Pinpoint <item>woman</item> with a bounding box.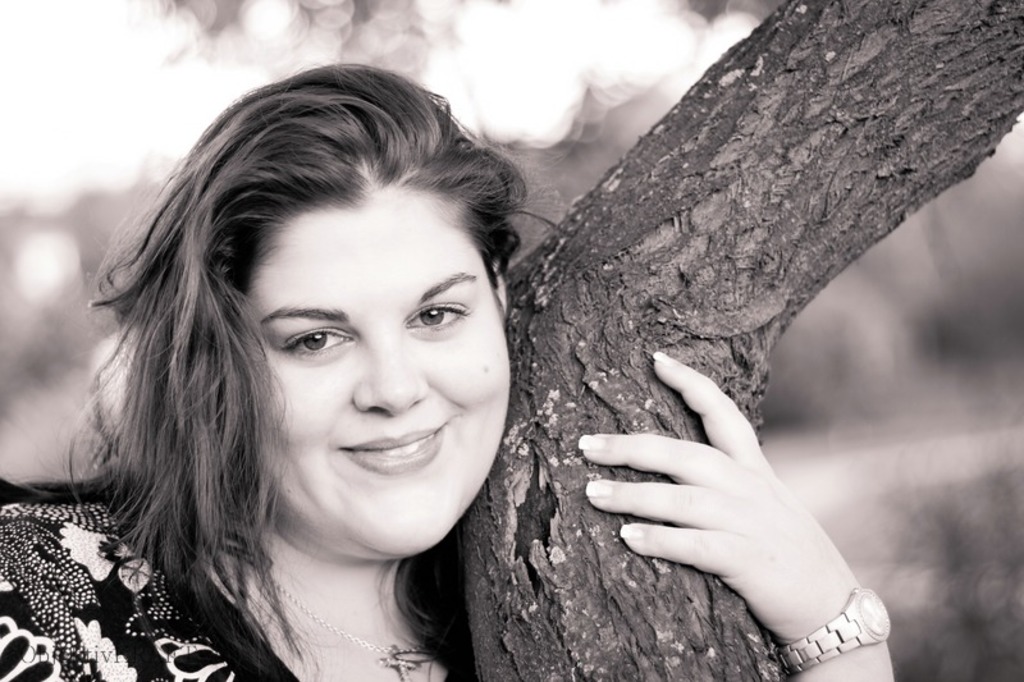
<bbox>0, 61, 896, 681</bbox>.
